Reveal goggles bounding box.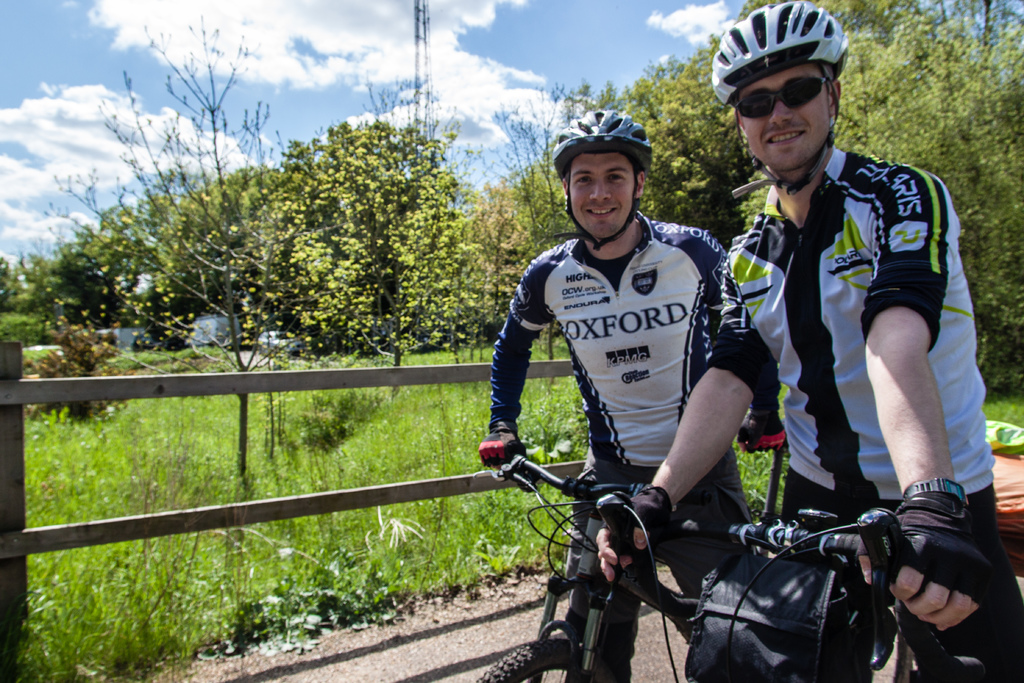
Revealed: [729, 75, 828, 117].
